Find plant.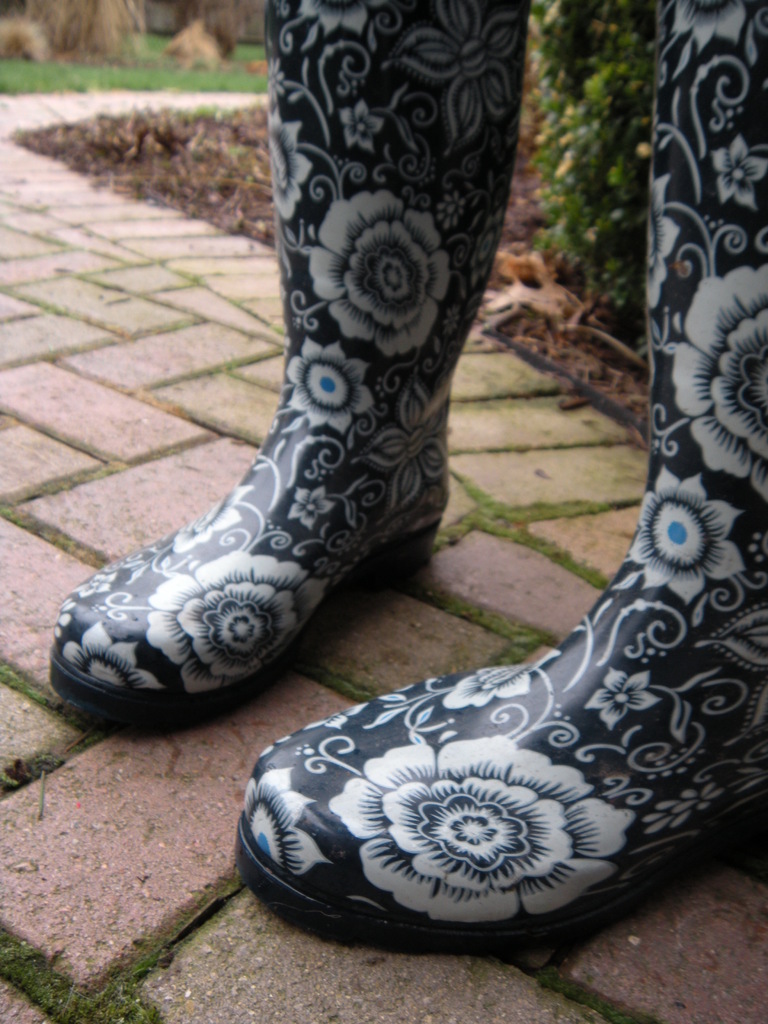
x1=291, y1=659, x2=381, y2=706.
